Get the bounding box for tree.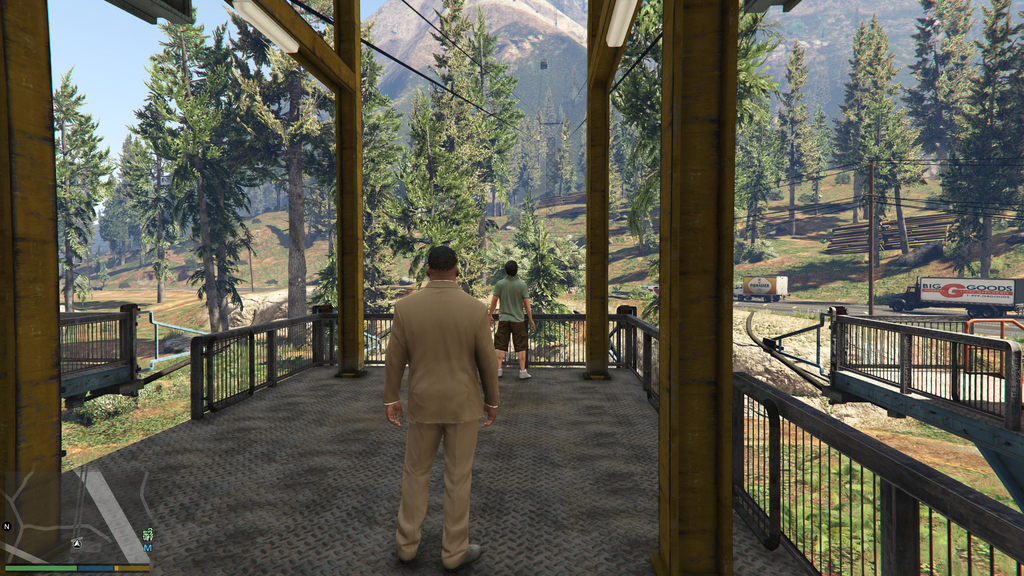
bbox=(735, 0, 780, 256).
